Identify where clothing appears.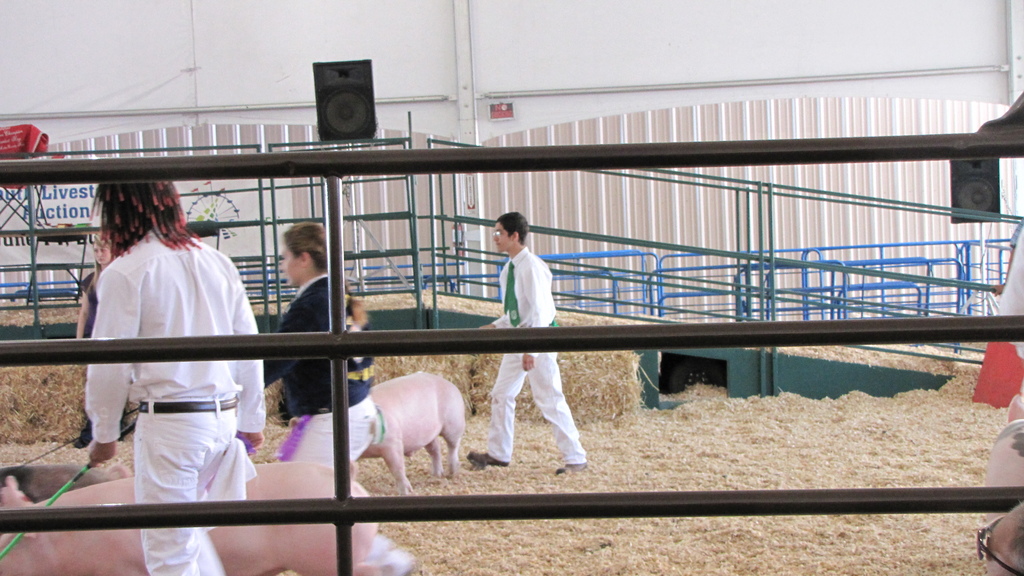
Appears at bbox=[270, 271, 350, 420].
